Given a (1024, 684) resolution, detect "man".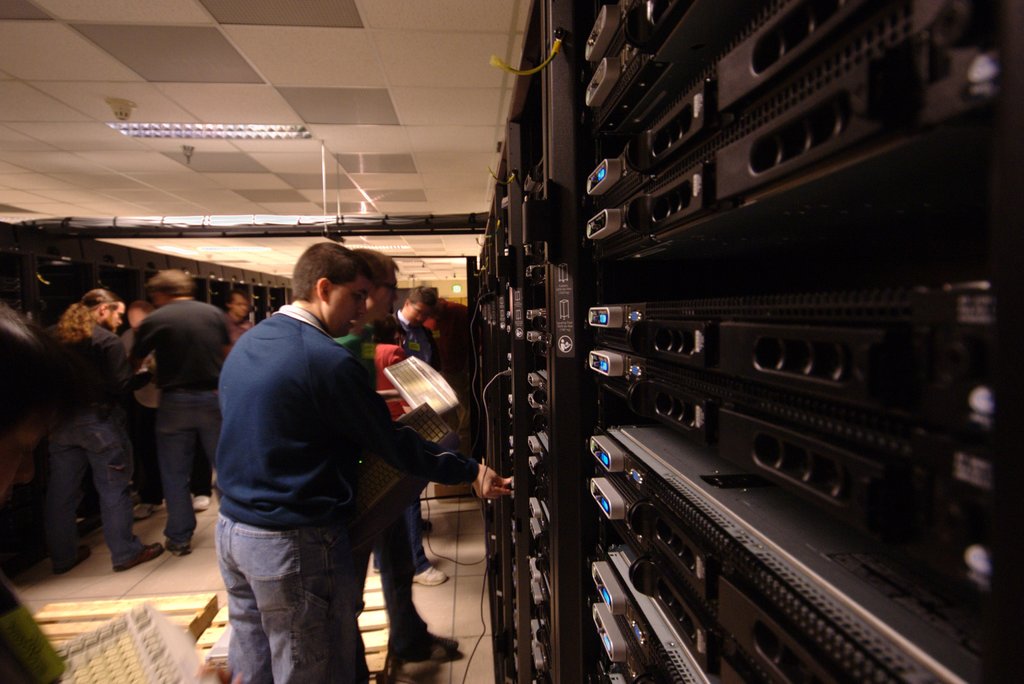
(325, 248, 461, 662).
